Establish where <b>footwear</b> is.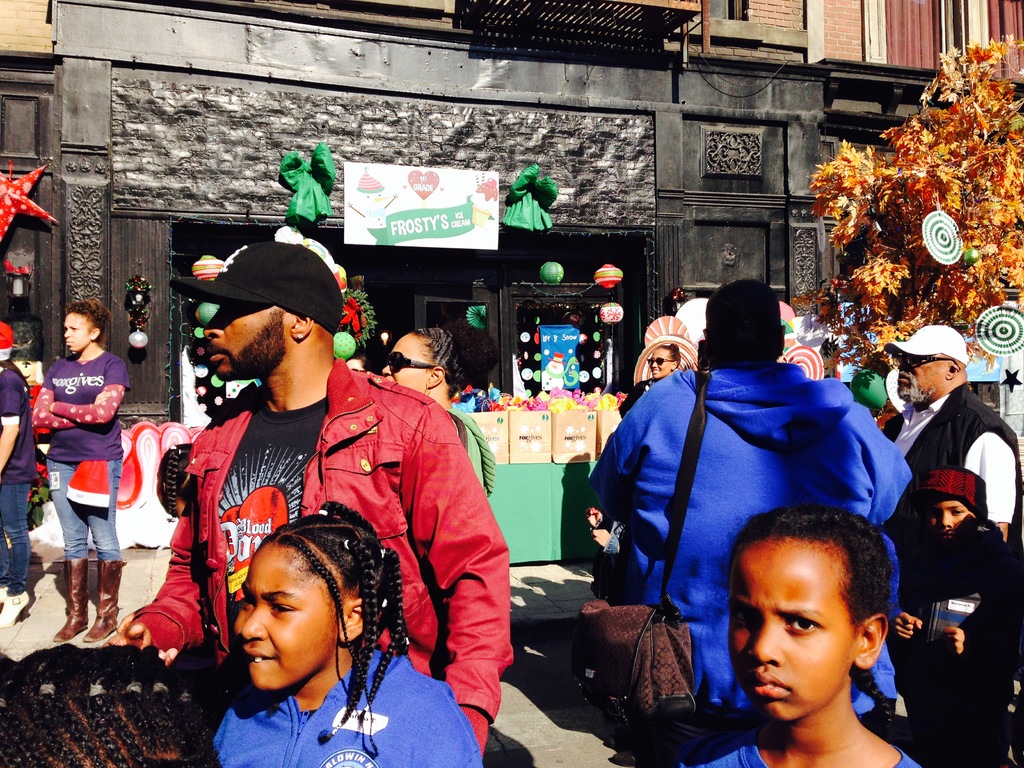
Established at bbox=(56, 558, 90, 645).
